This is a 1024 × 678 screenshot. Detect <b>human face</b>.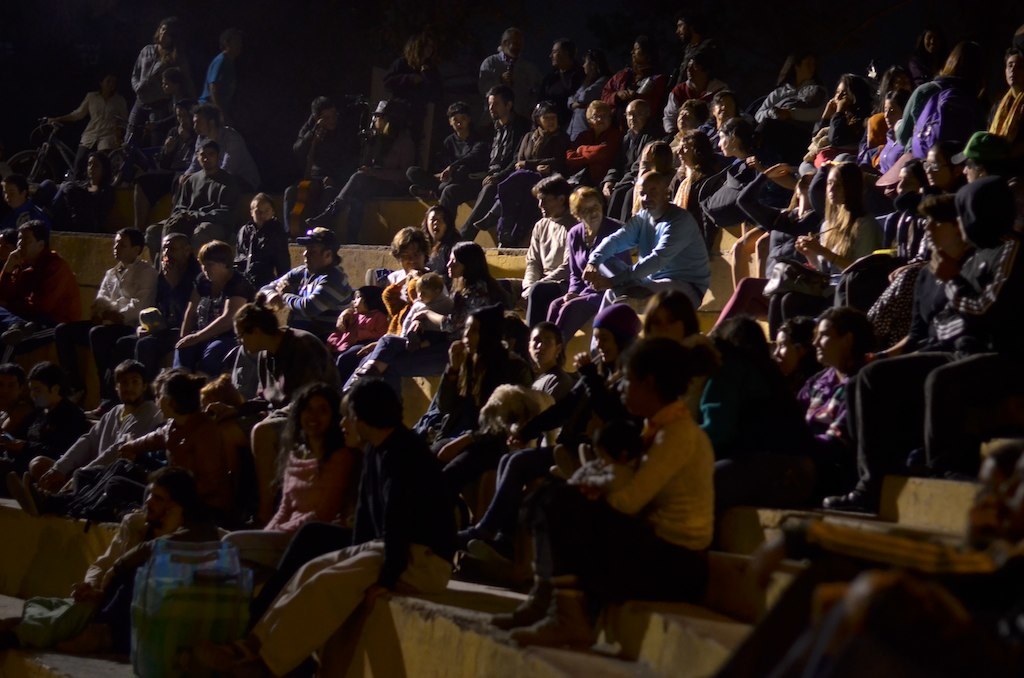
{"left": 453, "top": 112, "right": 467, "bottom": 135}.
